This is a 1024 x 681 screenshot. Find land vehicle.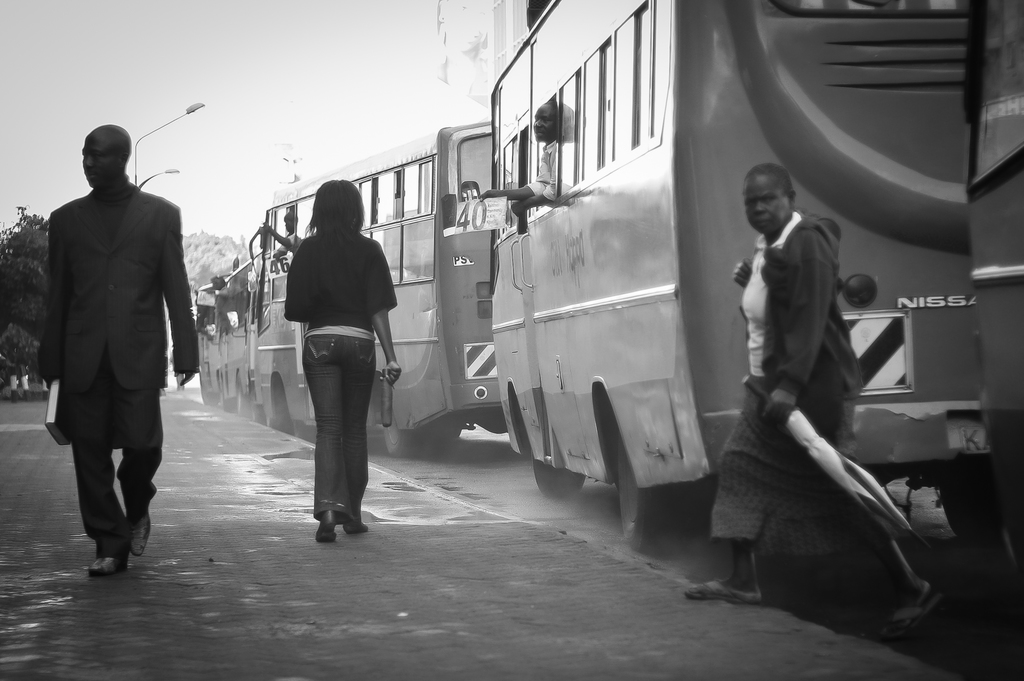
Bounding box: crop(198, 284, 218, 400).
